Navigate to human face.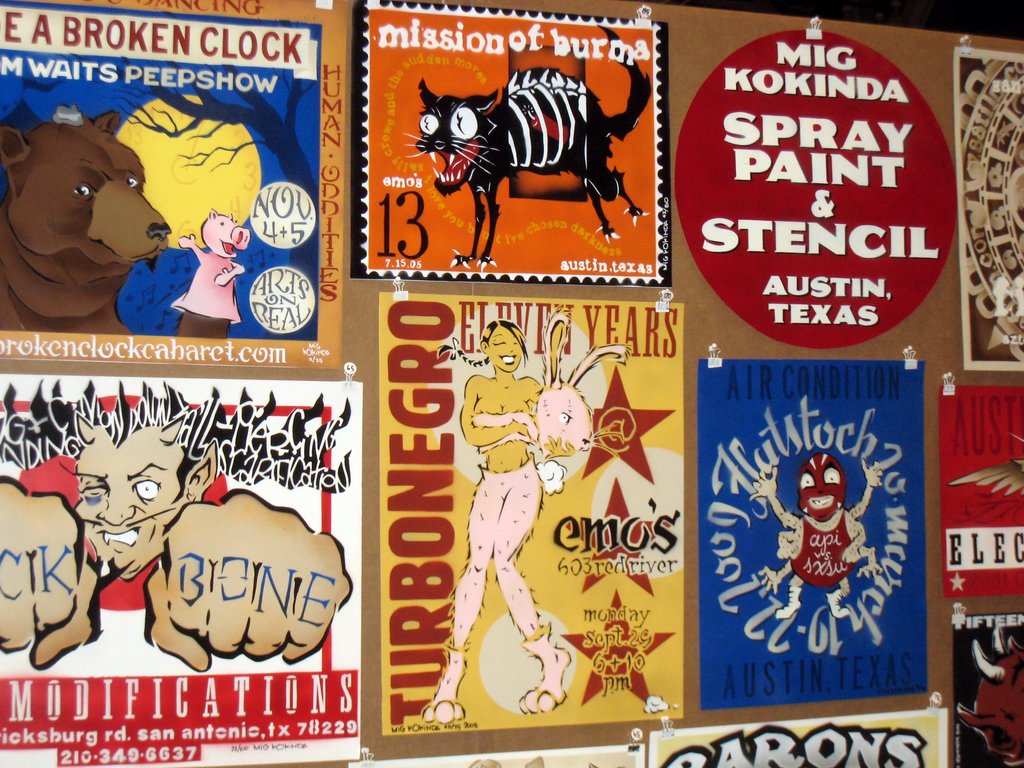
Navigation target: pyautogui.locateOnScreen(71, 443, 189, 579).
